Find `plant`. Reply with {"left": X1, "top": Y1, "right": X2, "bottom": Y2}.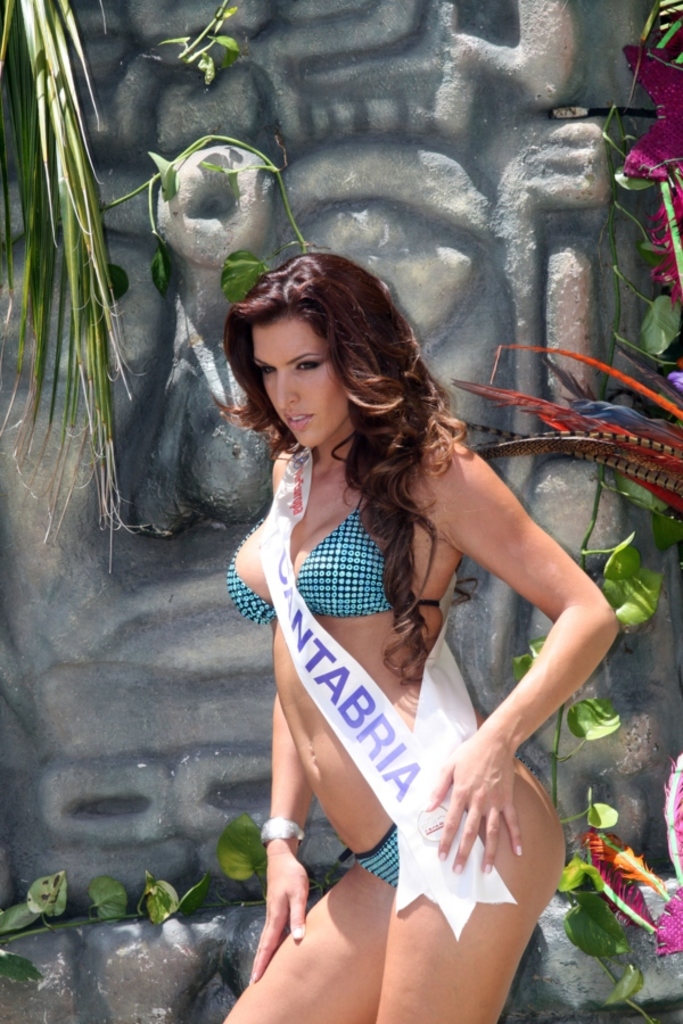
{"left": 512, "top": 105, "right": 682, "bottom": 1023}.
